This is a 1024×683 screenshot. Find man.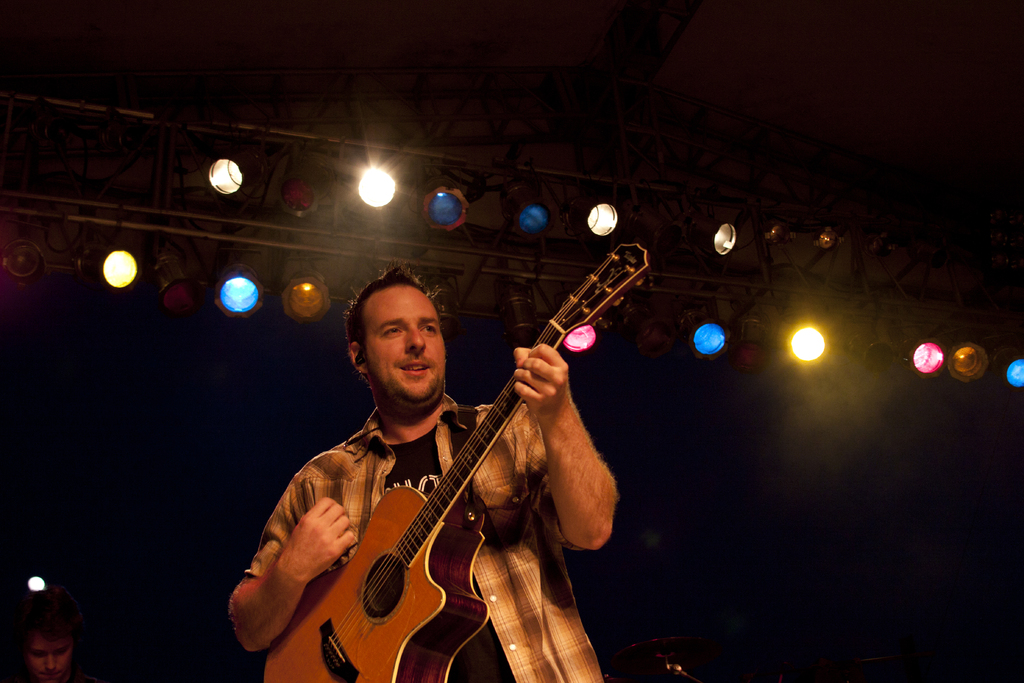
Bounding box: BBox(229, 263, 618, 682).
